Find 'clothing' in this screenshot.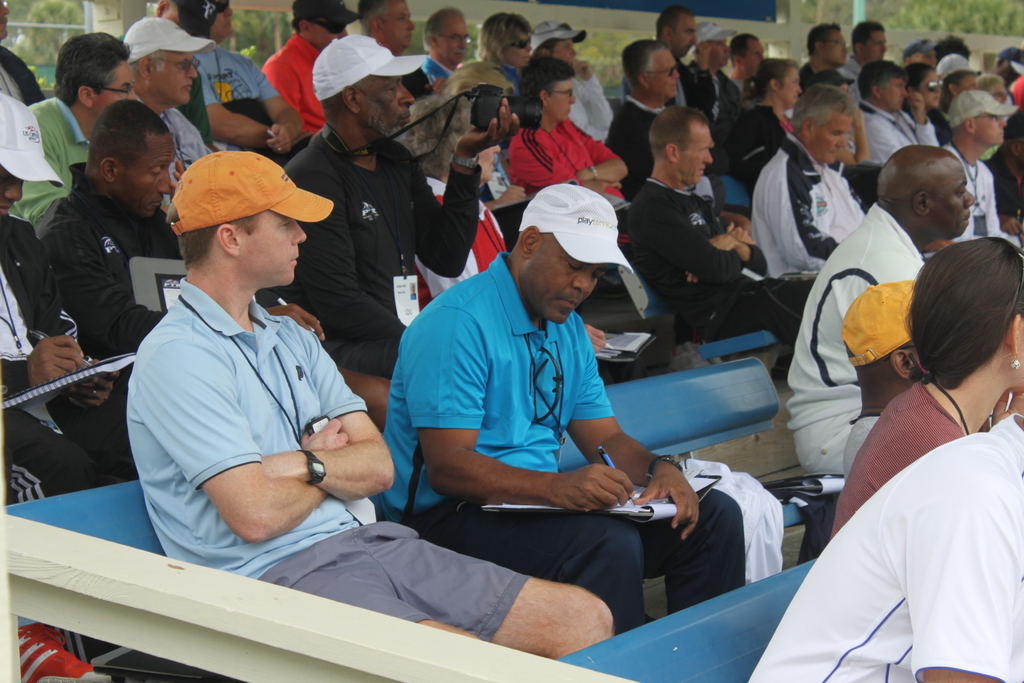
The bounding box for 'clothing' is bbox=[512, 115, 623, 228].
